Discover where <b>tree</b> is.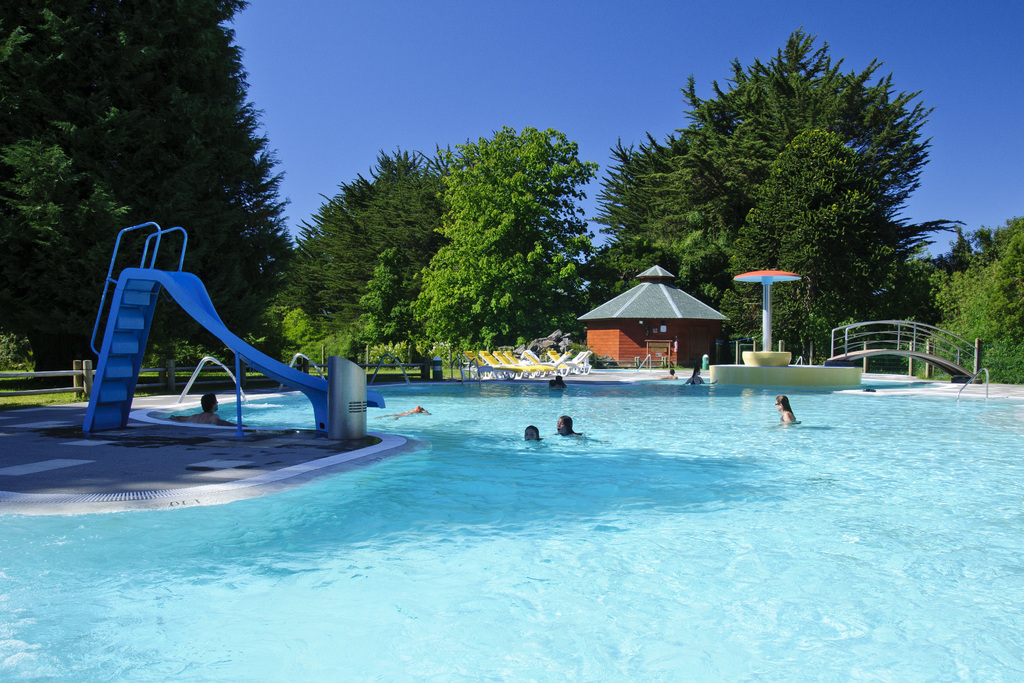
Discovered at crop(904, 227, 1005, 309).
